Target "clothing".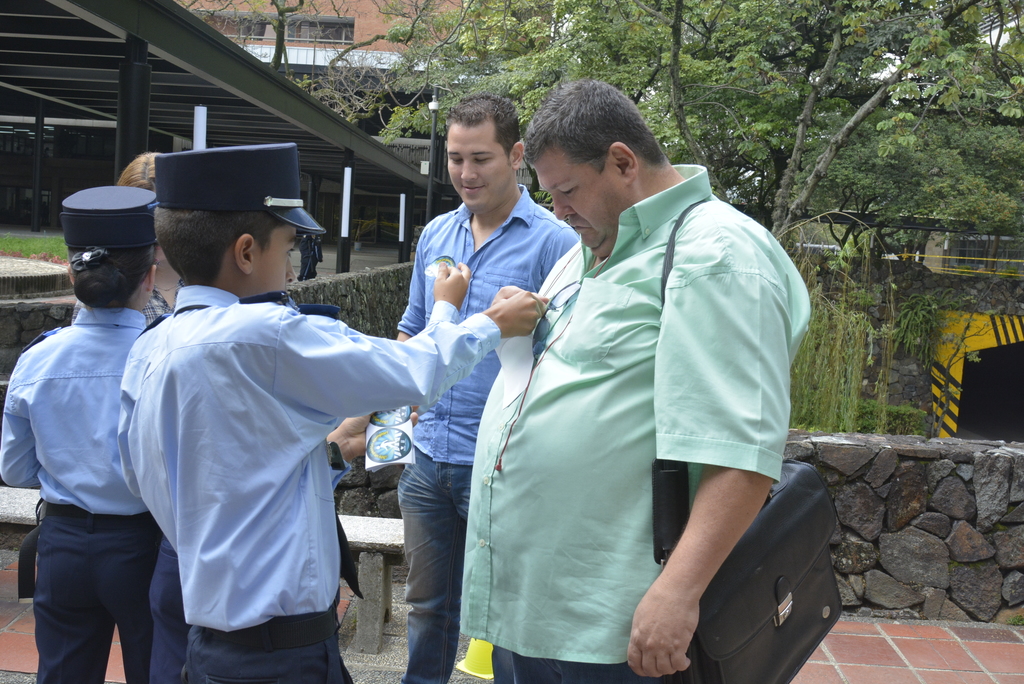
Target region: <box>0,305,166,679</box>.
